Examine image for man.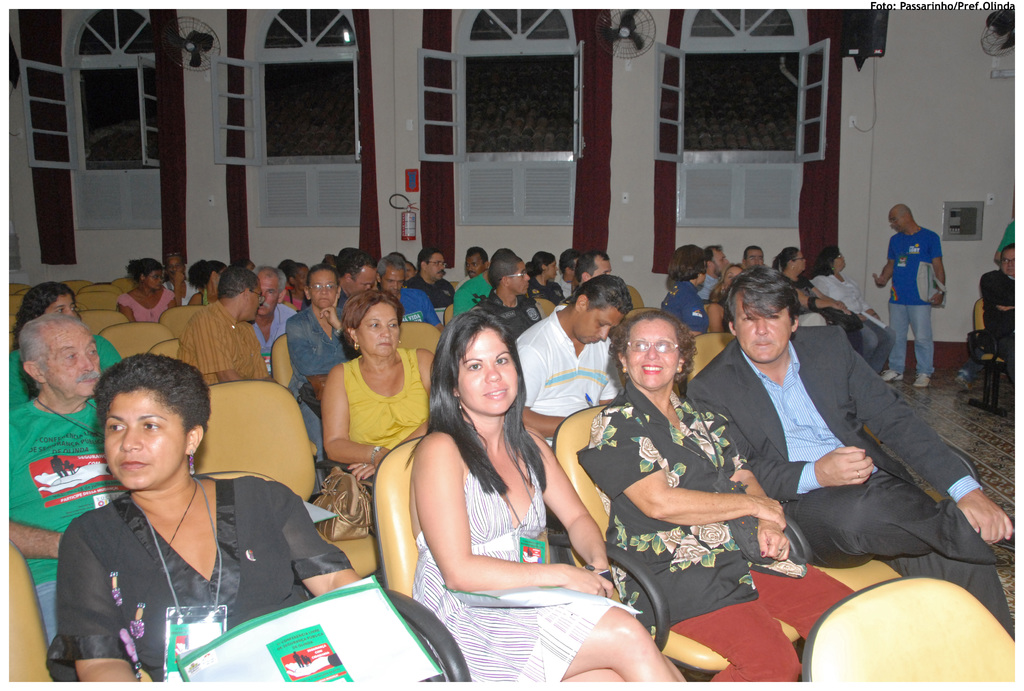
Examination result: {"left": 516, "top": 276, "right": 634, "bottom": 449}.
